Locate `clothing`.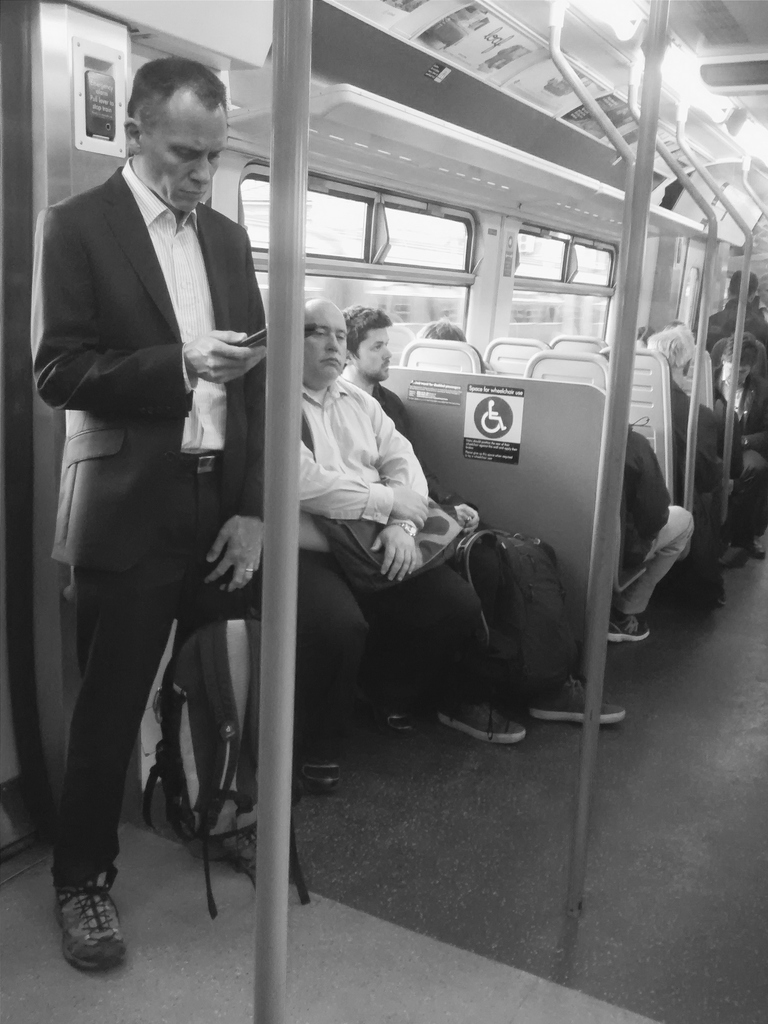
Bounding box: Rect(591, 431, 692, 620).
